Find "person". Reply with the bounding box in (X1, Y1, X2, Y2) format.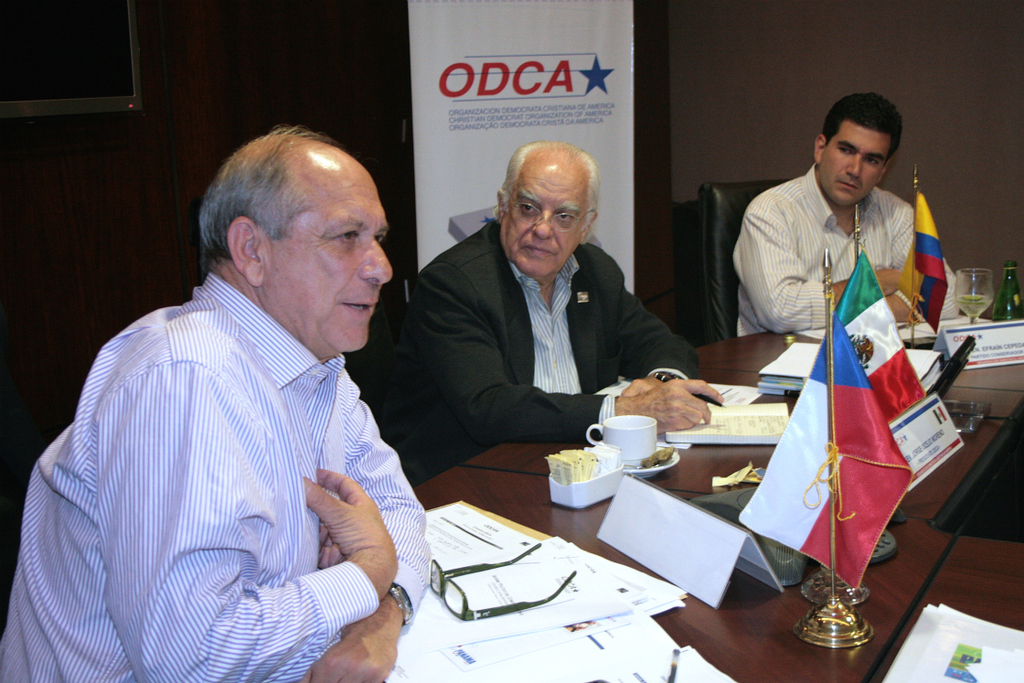
(731, 91, 932, 335).
